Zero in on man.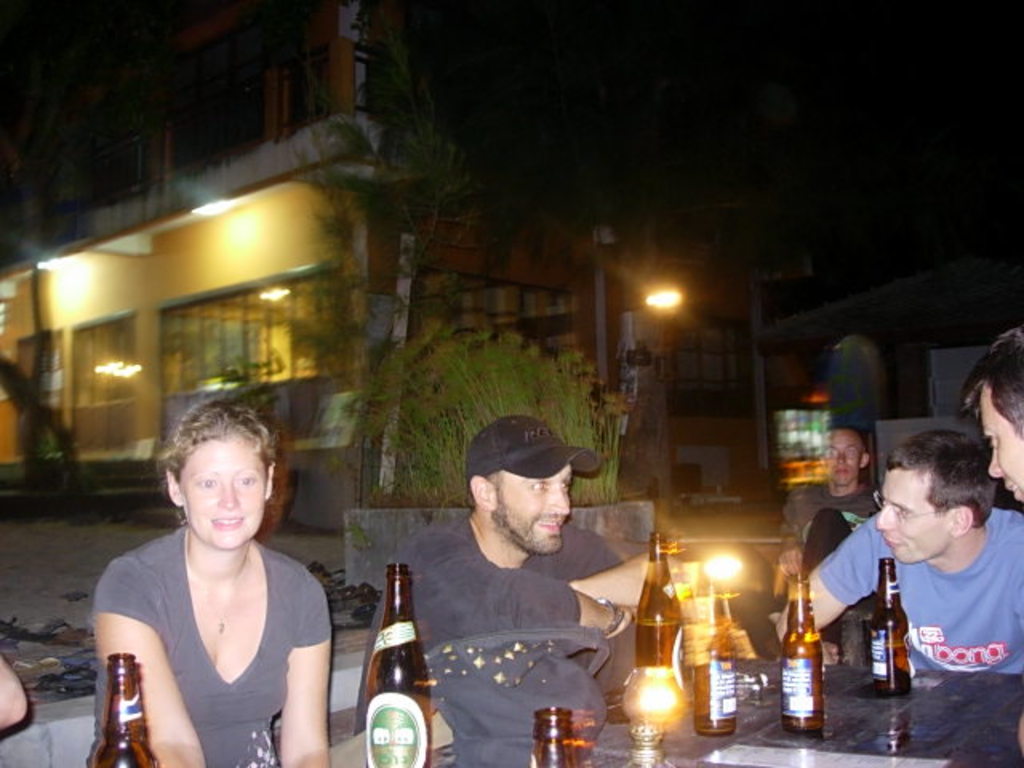
Zeroed in: detection(358, 411, 659, 747).
